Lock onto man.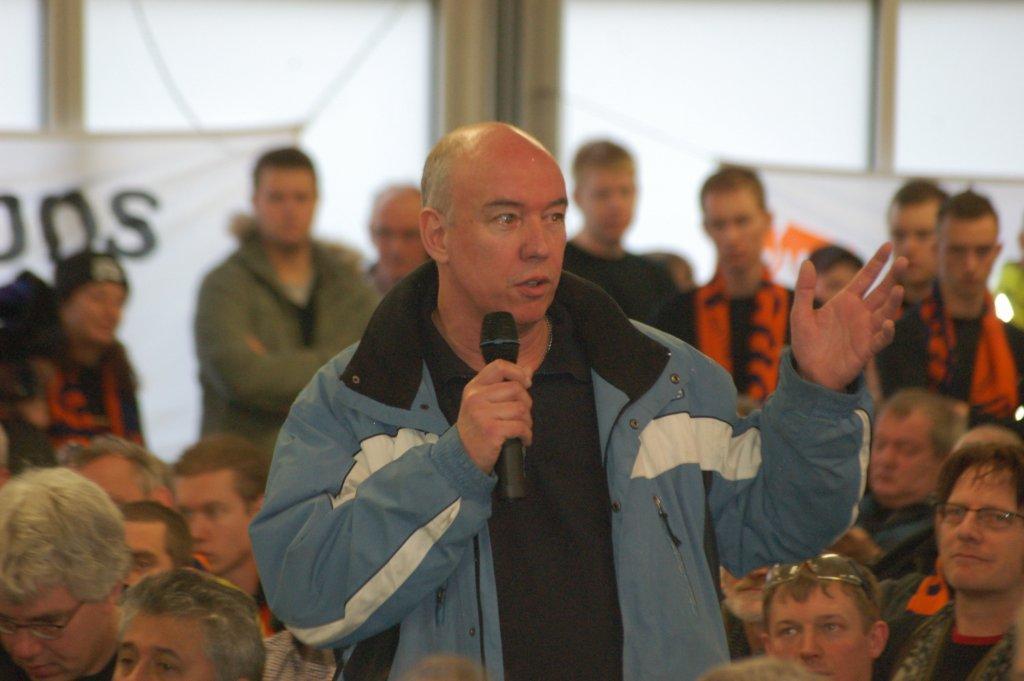
Locked: locate(109, 556, 268, 680).
